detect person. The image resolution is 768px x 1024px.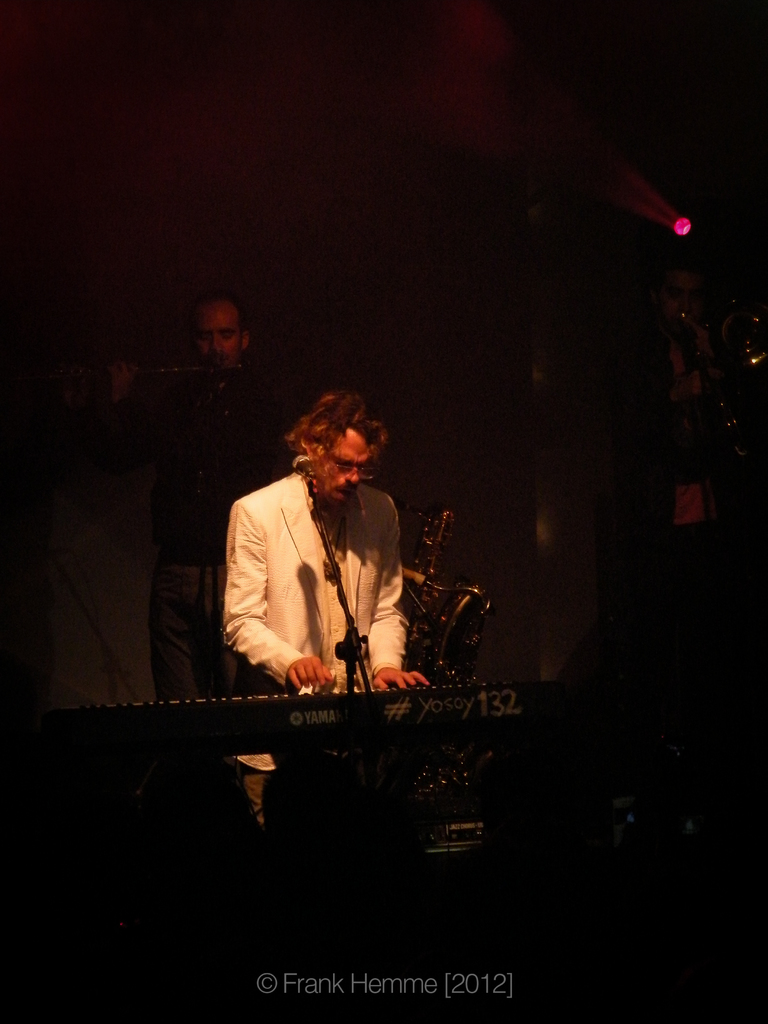
bbox(101, 288, 320, 701).
